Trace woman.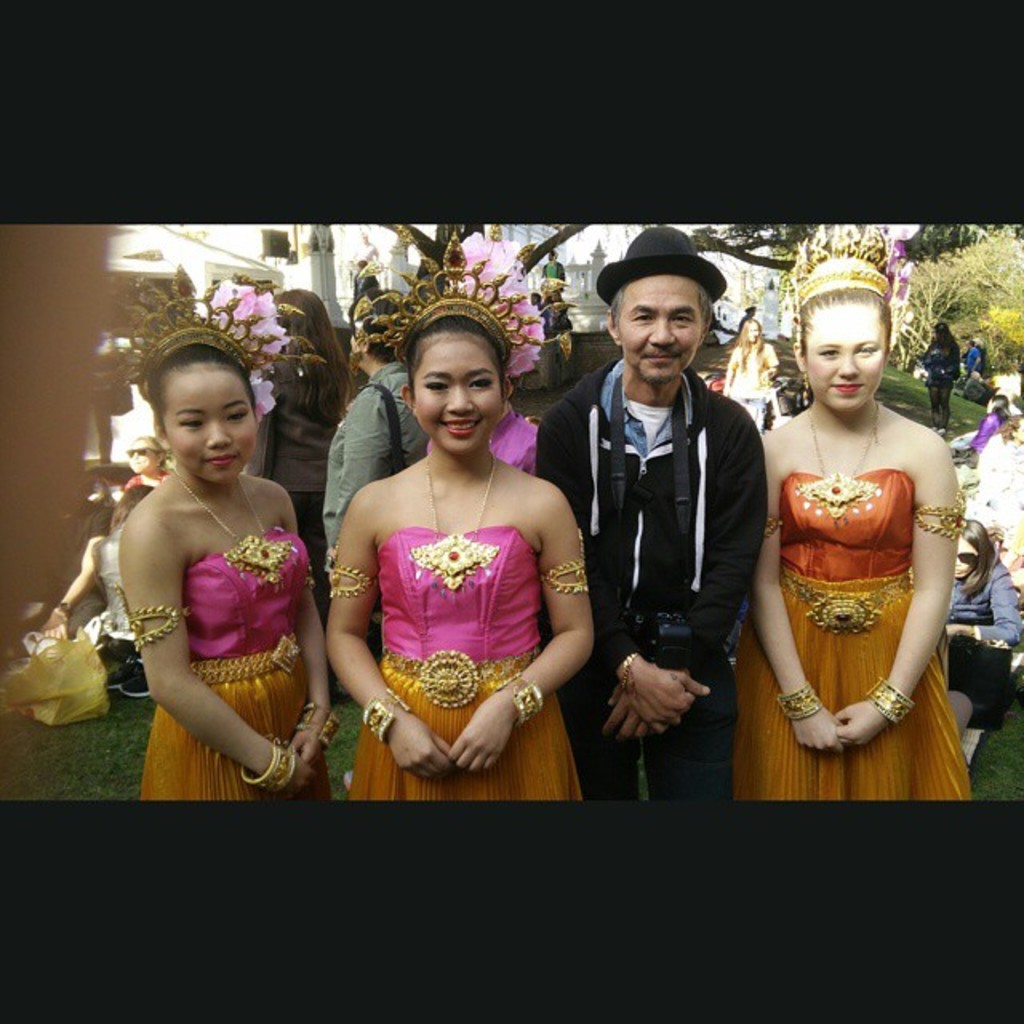
Traced to l=118, t=426, r=176, b=488.
